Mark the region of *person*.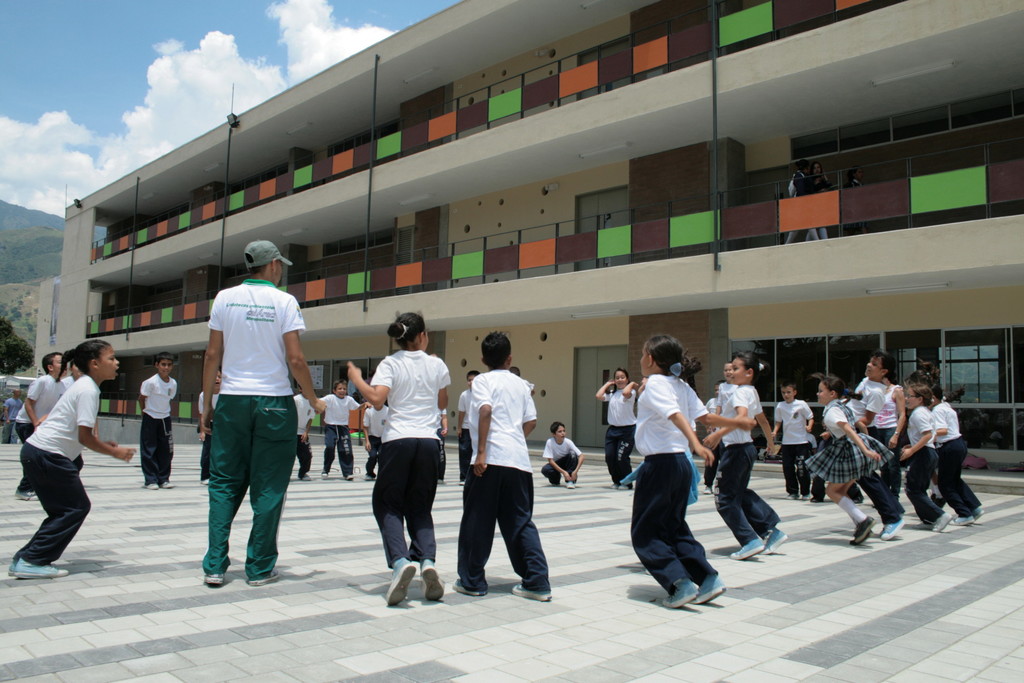
Region: 808:160:835:240.
